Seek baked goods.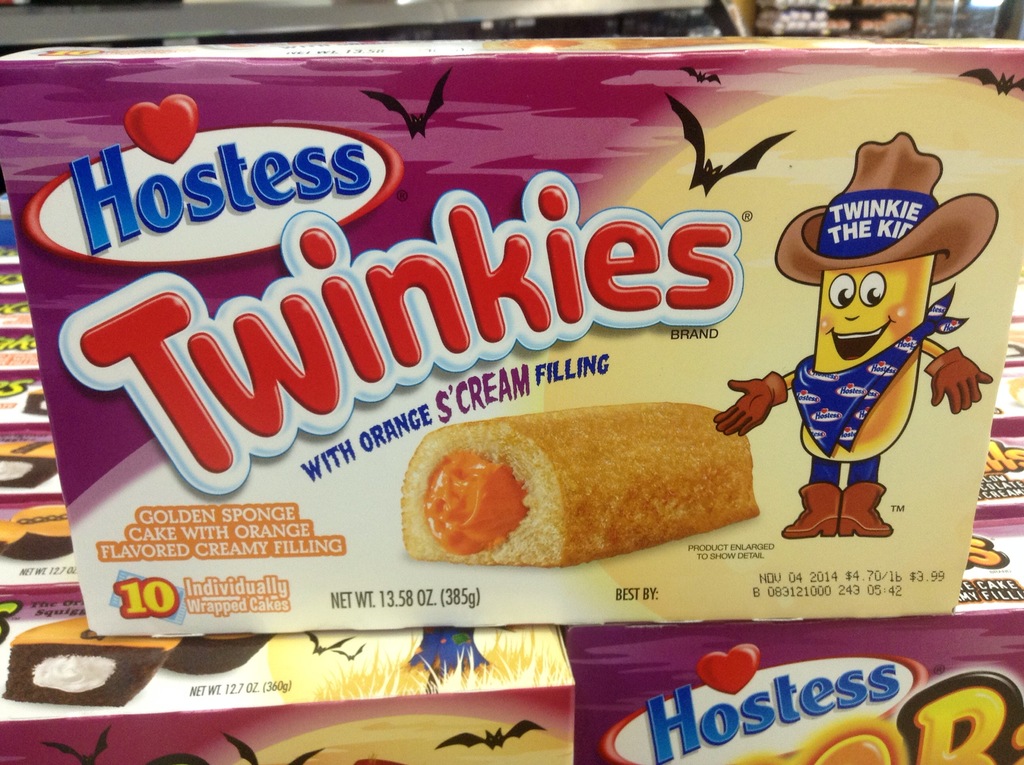
399, 397, 760, 570.
